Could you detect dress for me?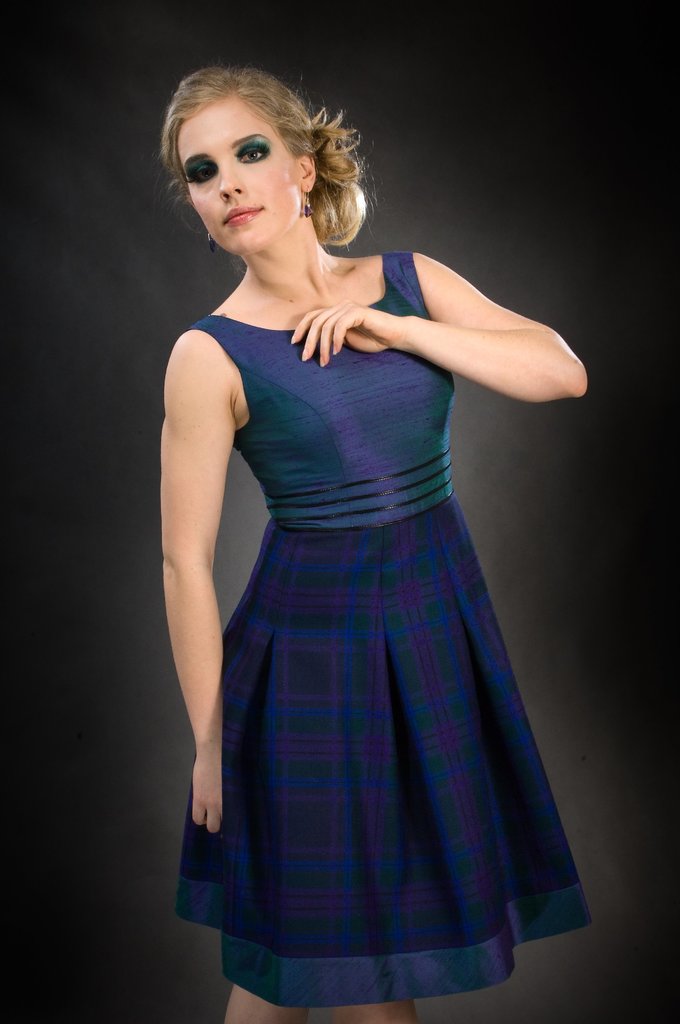
Detection result: bbox=[173, 253, 588, 1007].
